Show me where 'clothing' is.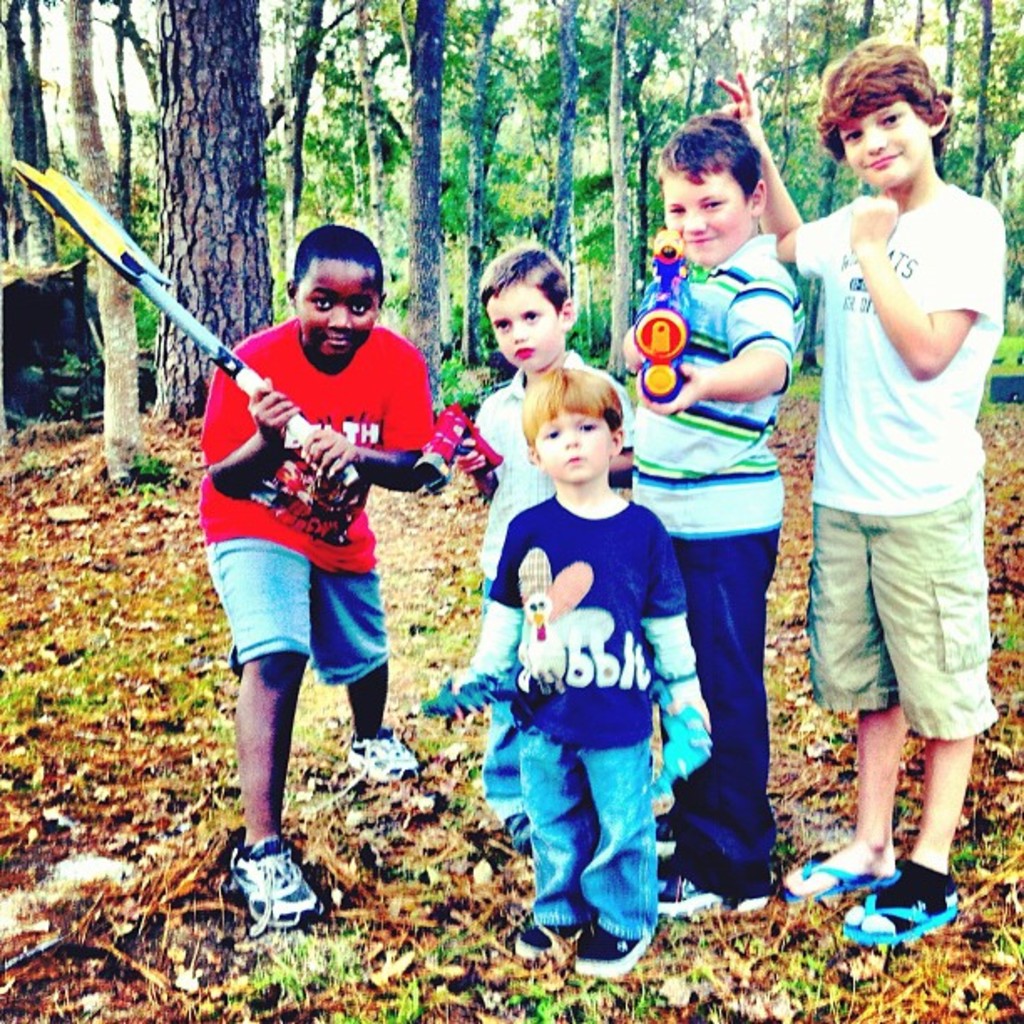
'clothing' is at box(474, 346, 641, 817).
